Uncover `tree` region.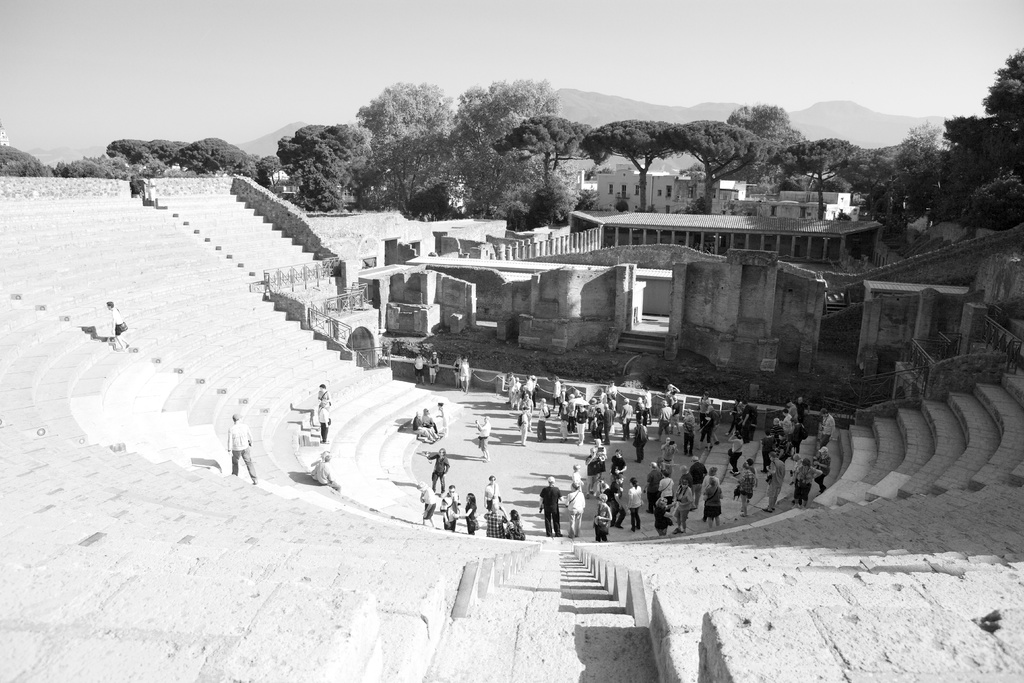
Uncovered: detection(351, 79, 457, 152).
